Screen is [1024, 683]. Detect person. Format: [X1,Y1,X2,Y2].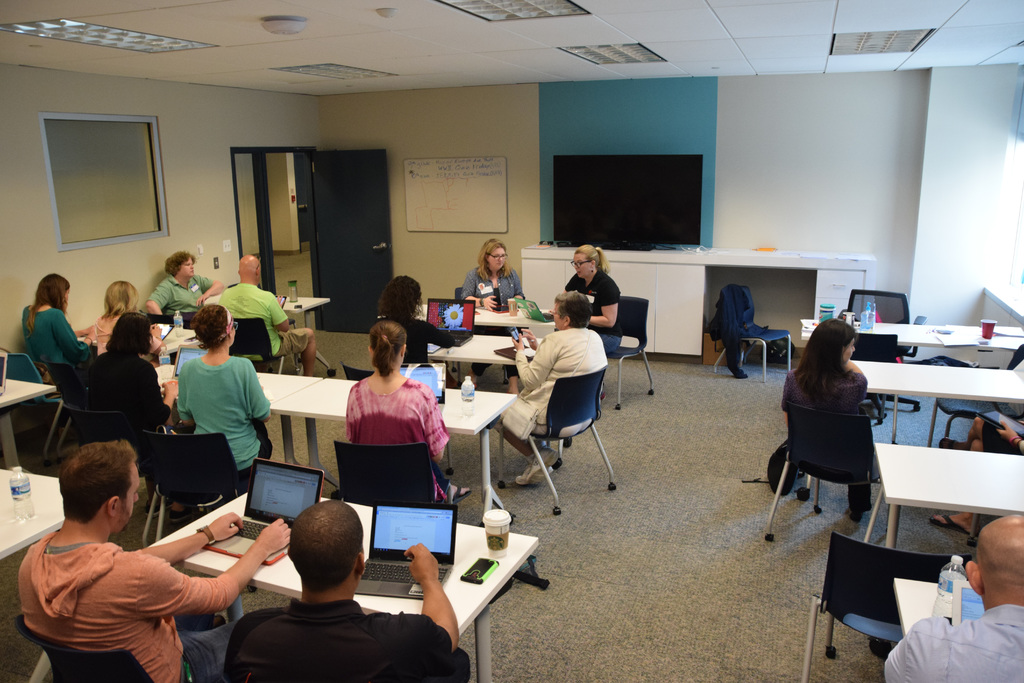
[90,308,179,441].
